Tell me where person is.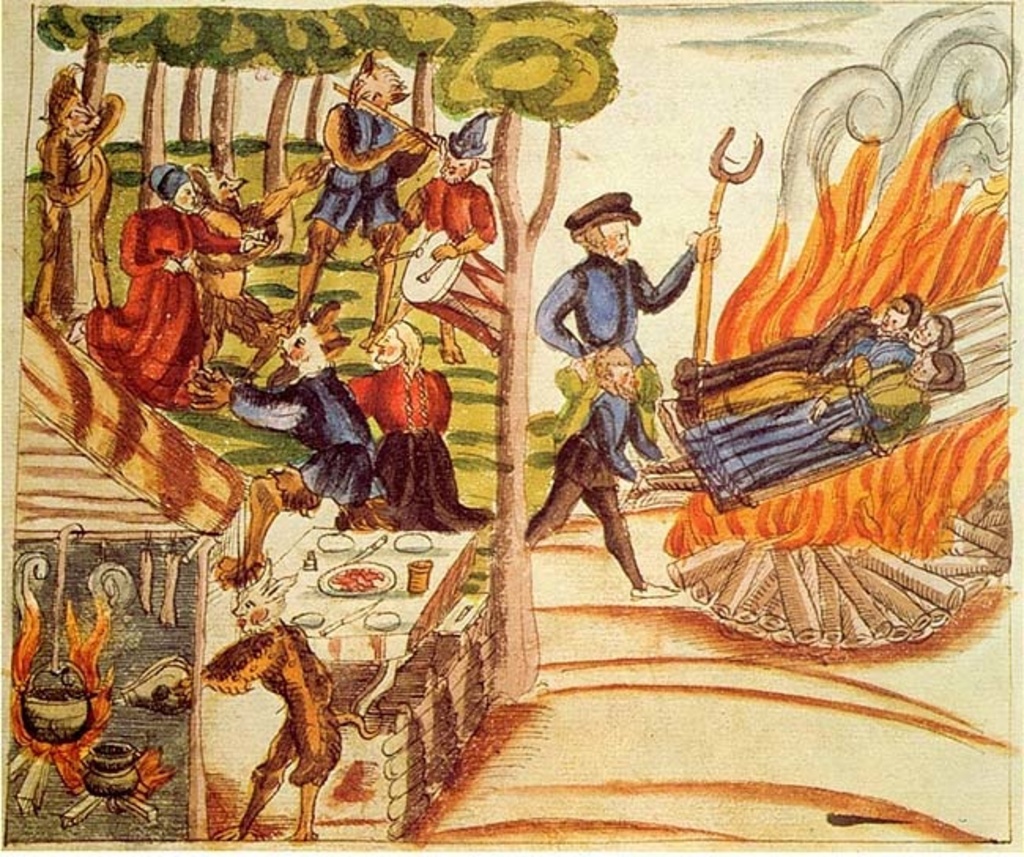
person is at x1=520, y1=187, x2=722, y2=599.
